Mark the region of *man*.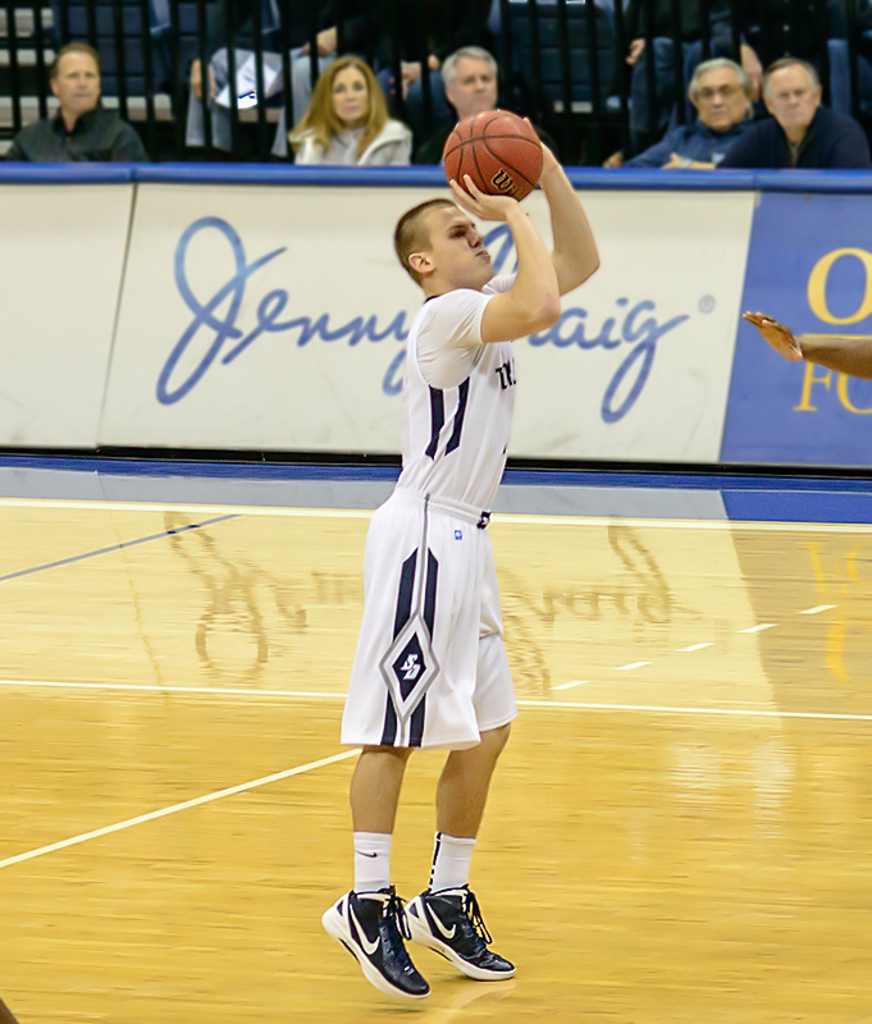
Region: bbox=[401, 46, 557, 177].
